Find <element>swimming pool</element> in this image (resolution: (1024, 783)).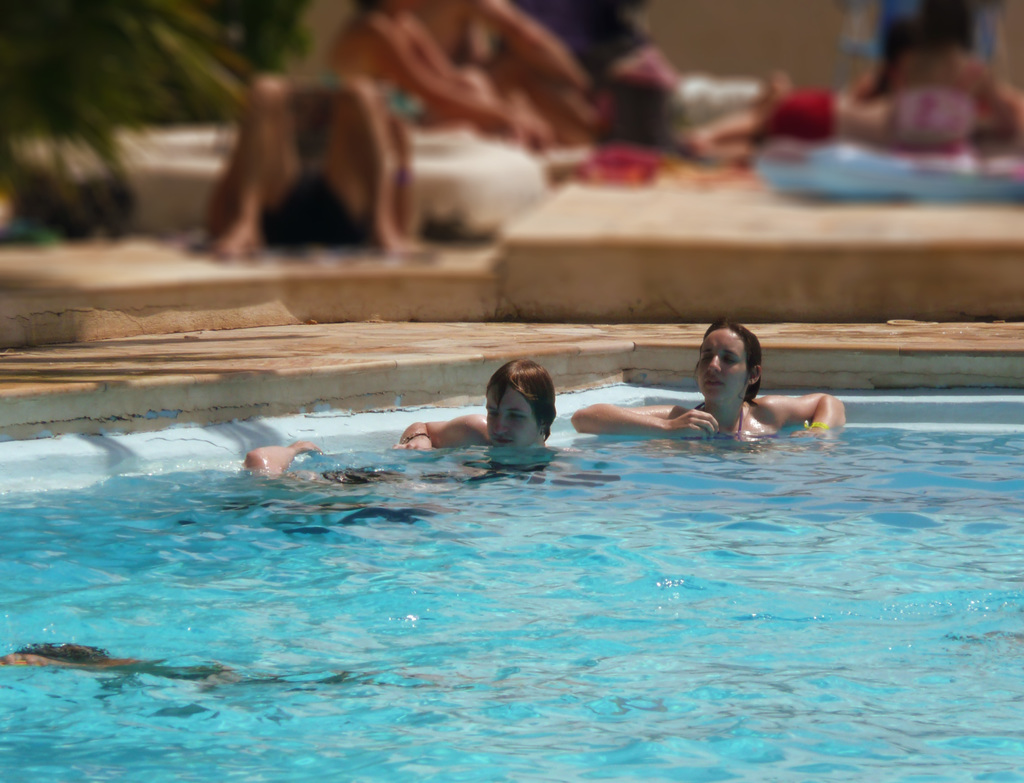
(5, 259, 1023, 782).
